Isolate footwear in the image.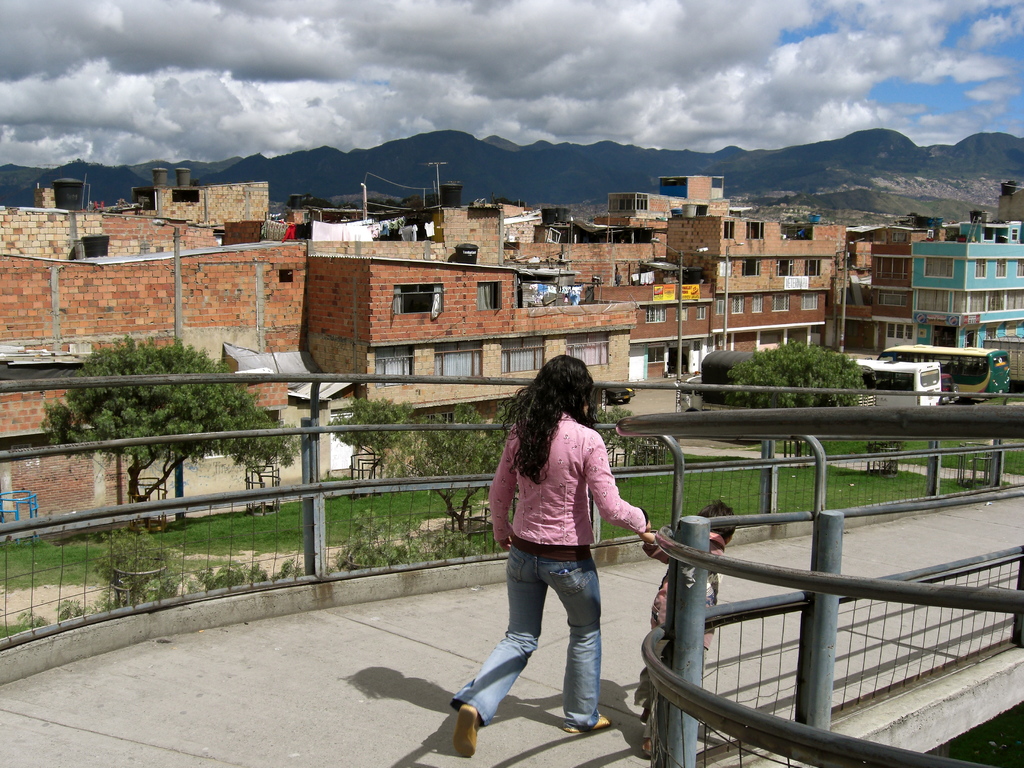
Isolated region: Rect(454, 700, 477, 760).
